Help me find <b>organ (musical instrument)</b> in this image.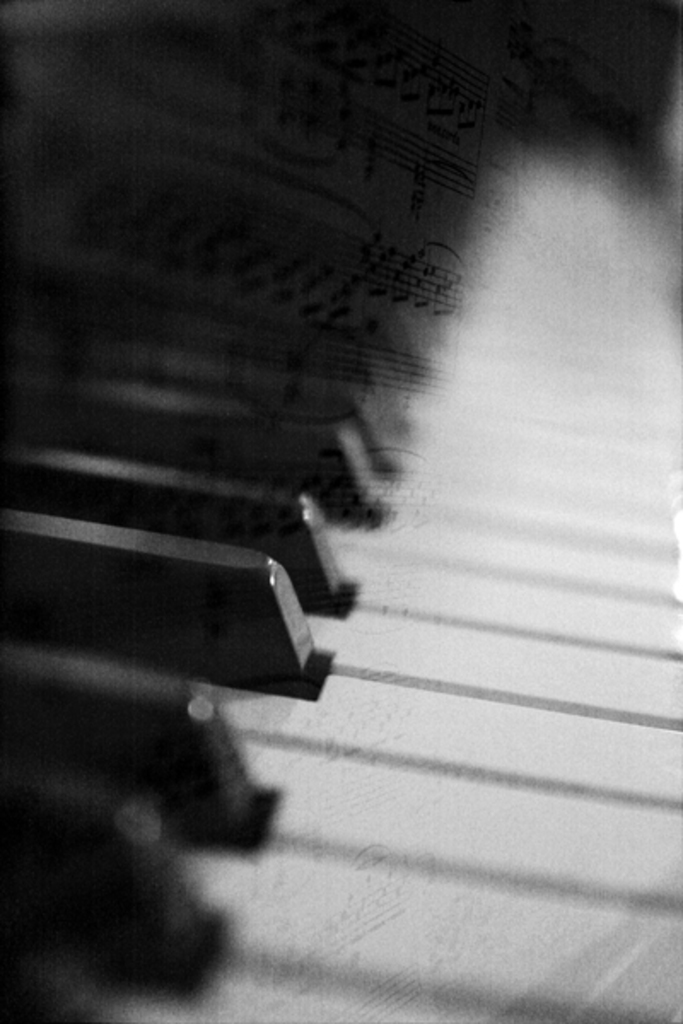
Found it: [7, 0, 635, 1023].
